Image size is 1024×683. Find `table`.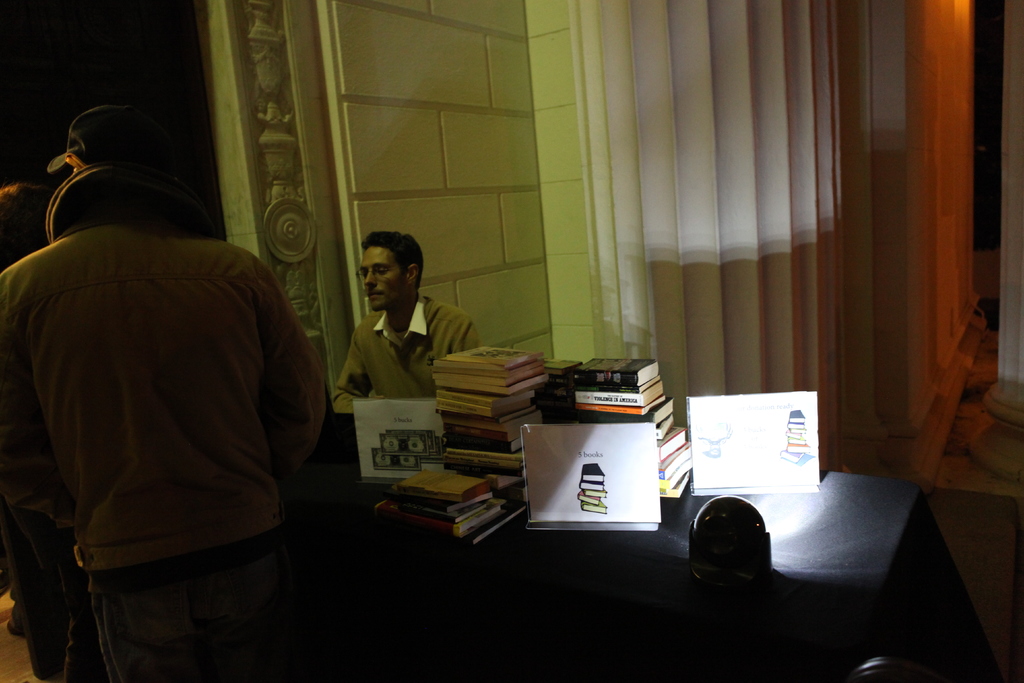
{"left": 288, "top": 414, "right": 1007, "bottom": 678}.
